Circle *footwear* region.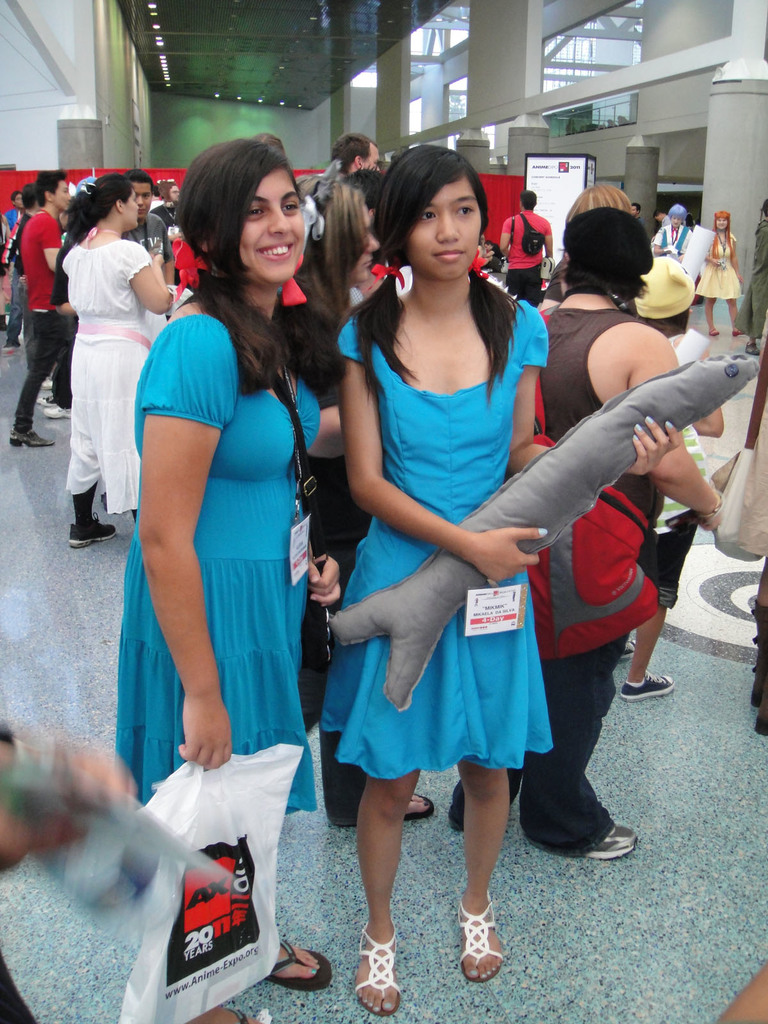
Region: bbox=(68, 512, 118, 550).
